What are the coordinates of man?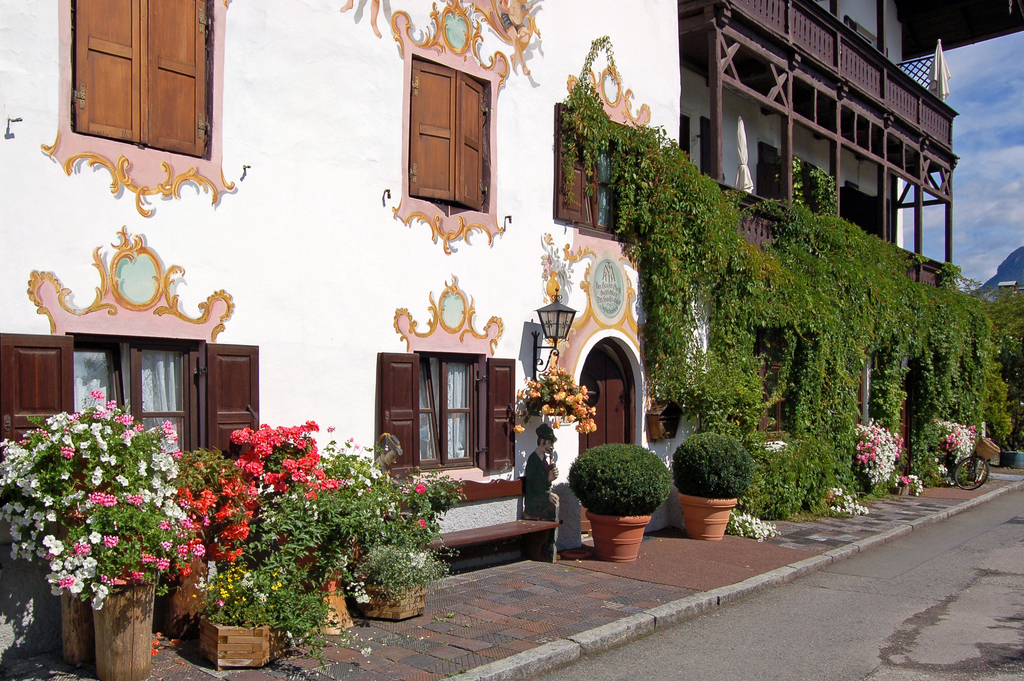
524 424 561 561.
